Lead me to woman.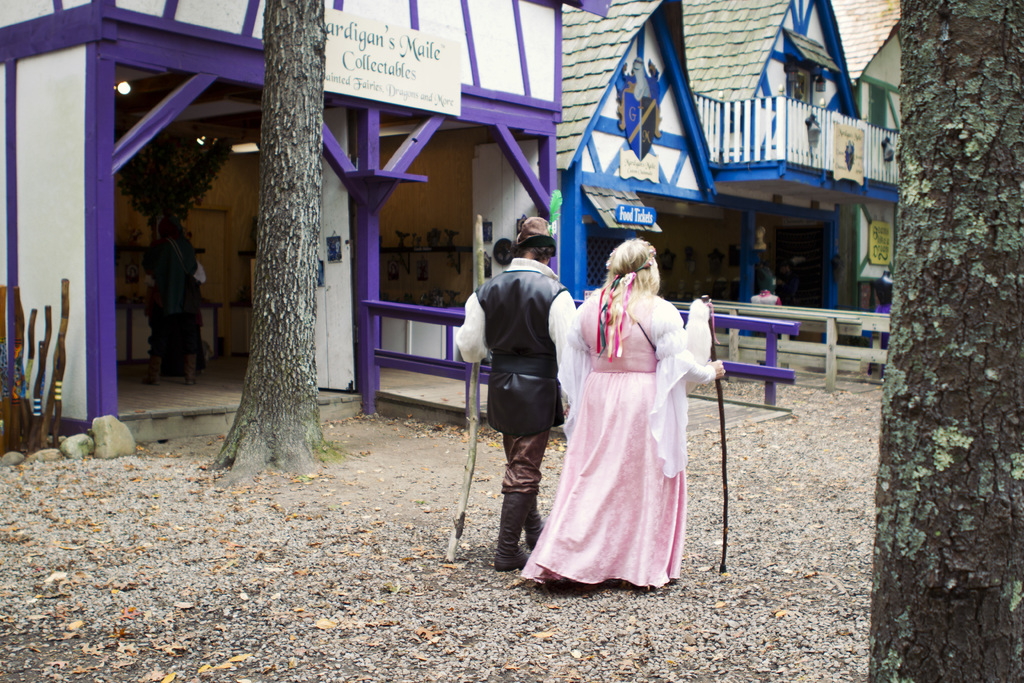
Lead to box(545, 227, 714, 584).
